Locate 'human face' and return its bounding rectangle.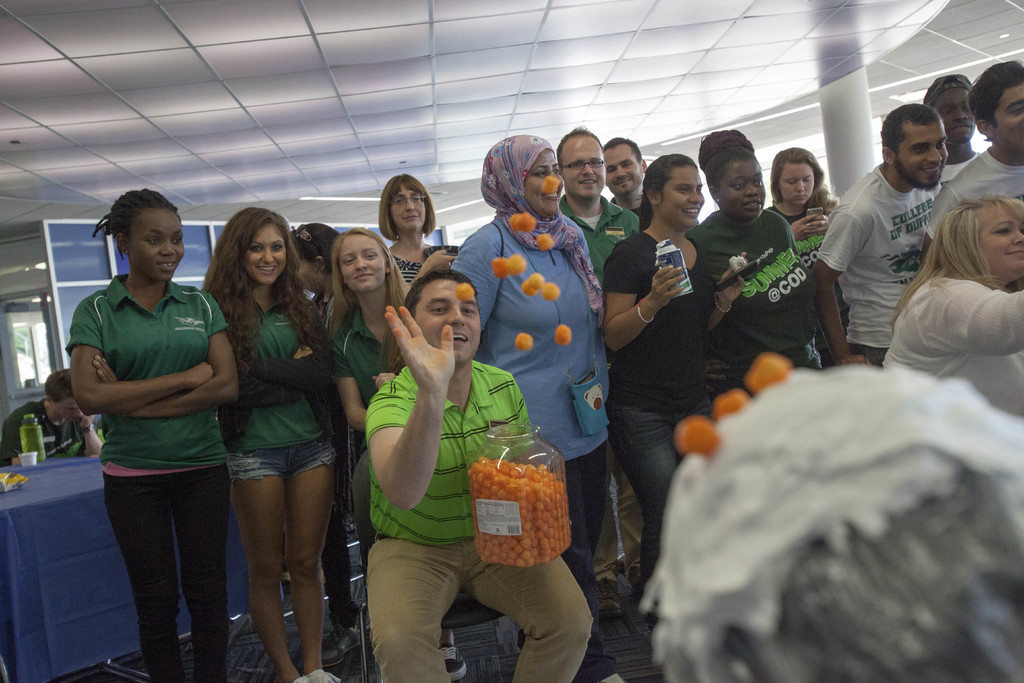
pyautogui.locateOnScreen(662, 165, 705, 229).
